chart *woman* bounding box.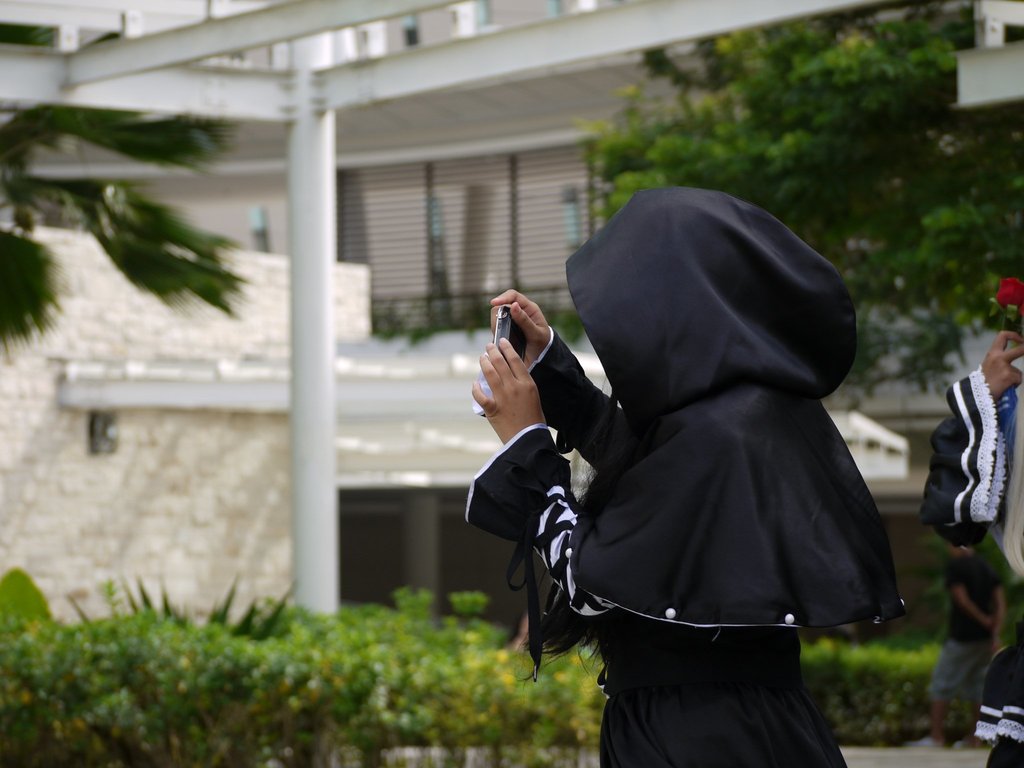
Charted: crop(462, 184, 907, 767).
